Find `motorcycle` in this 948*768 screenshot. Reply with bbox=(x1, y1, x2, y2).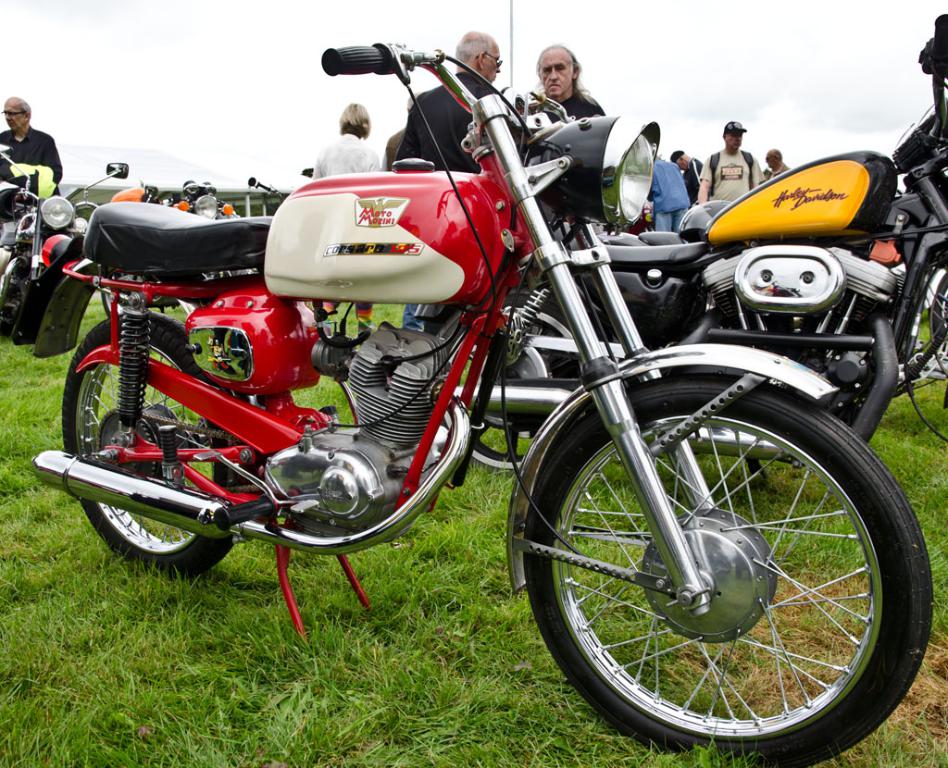
bbox=(70, 179, 240, 315).
